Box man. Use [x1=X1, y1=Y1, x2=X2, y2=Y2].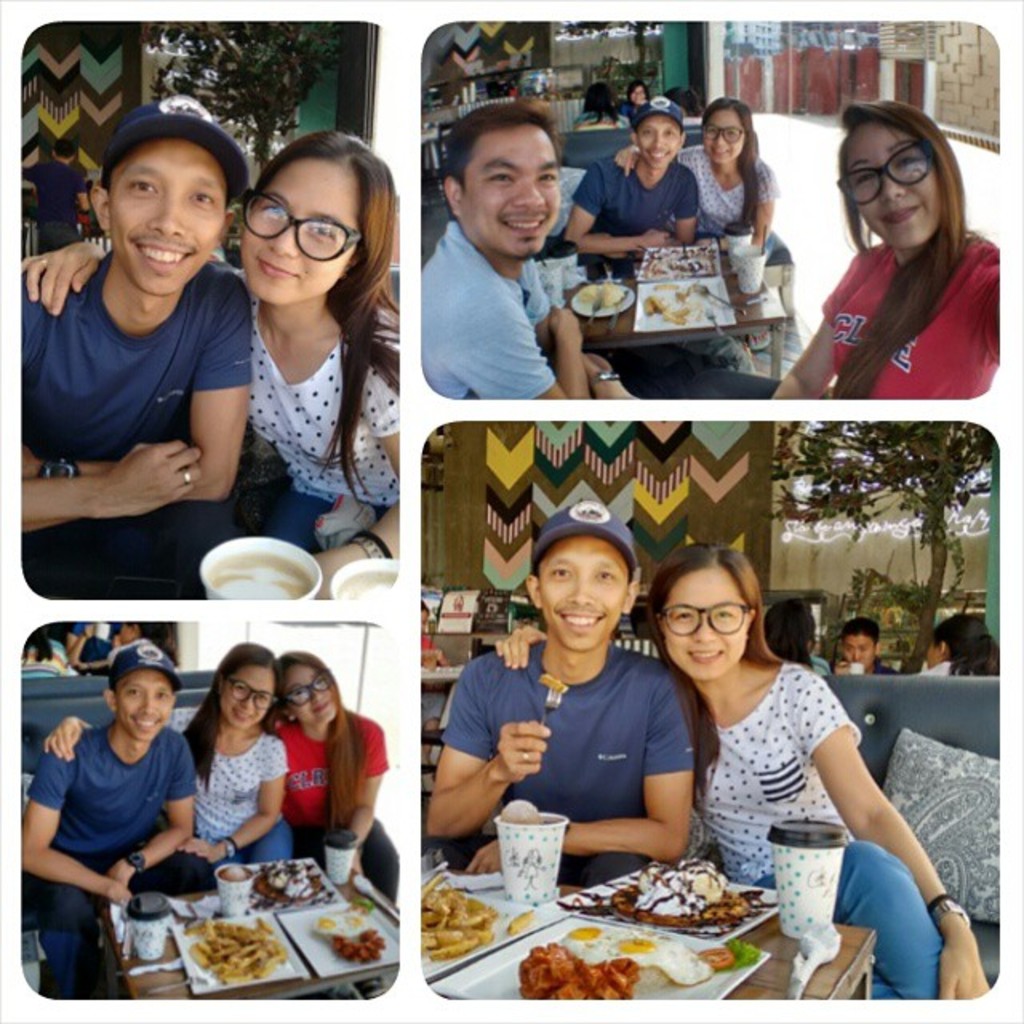
[x1=432, y1=501, x2=701, y2=880].
